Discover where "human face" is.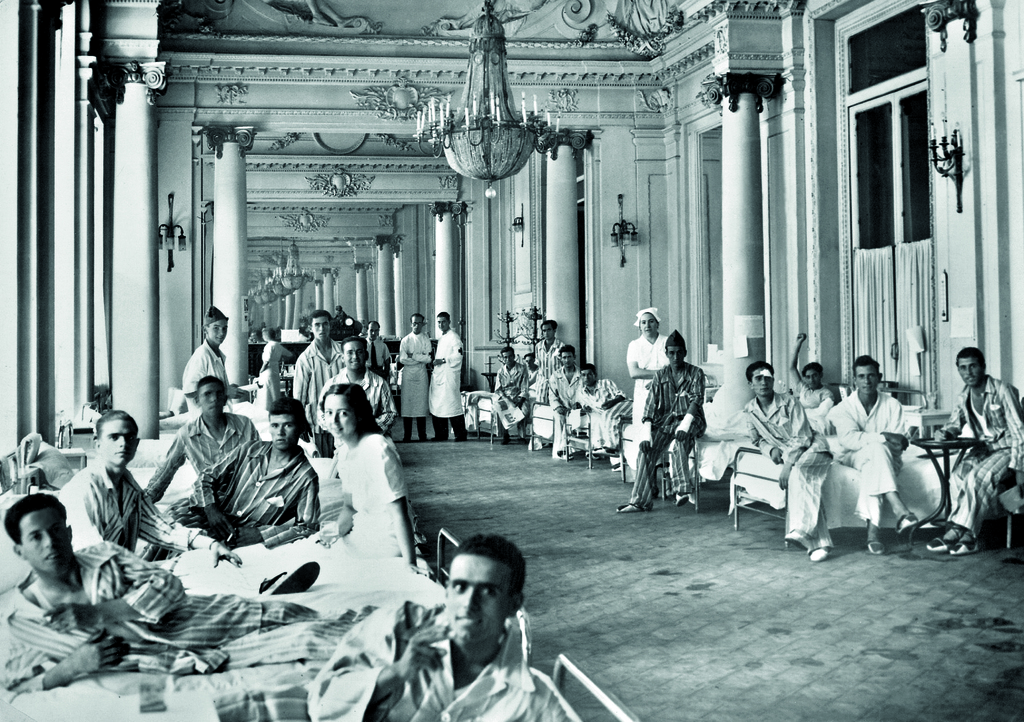
Discovered at {"x1": 308, "y1": 317, "x2": 332, "y2": 339}.
